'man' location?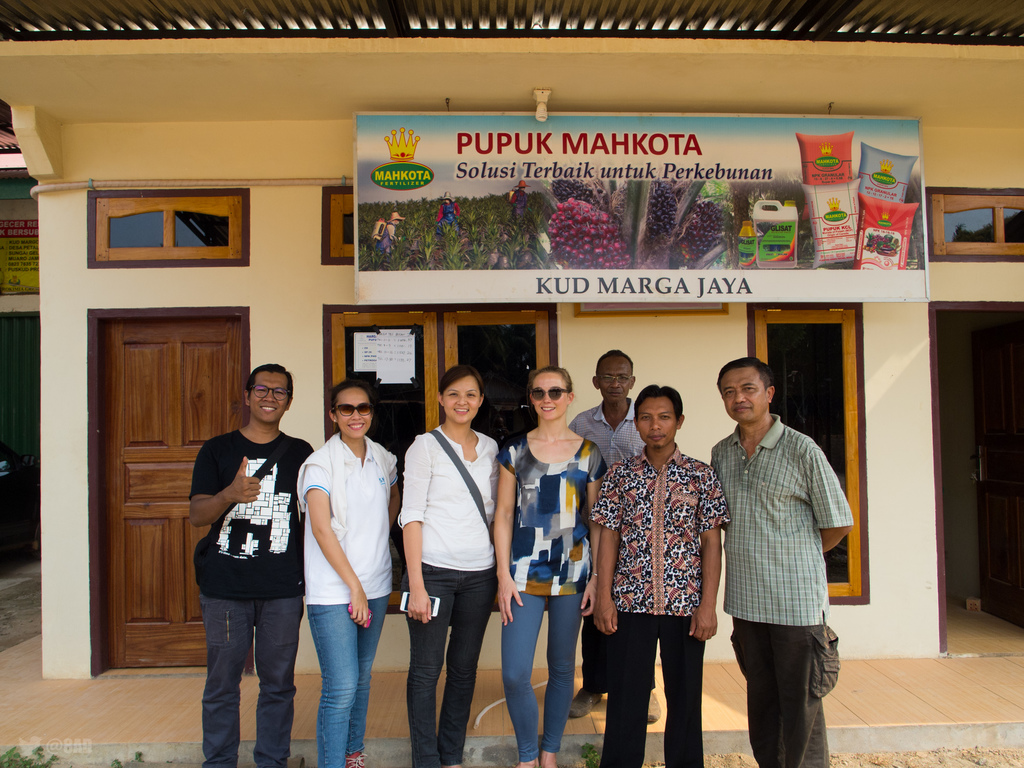
crop(567, 345, 660, 721)
